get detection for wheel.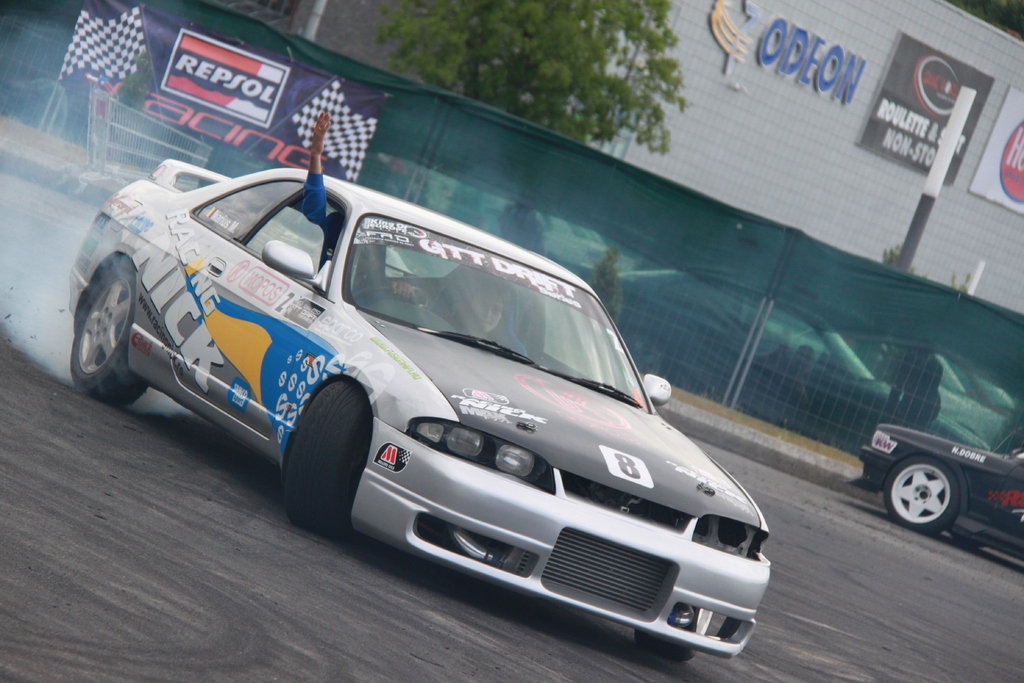
Detection: crop(634, 632, 701, 662).
